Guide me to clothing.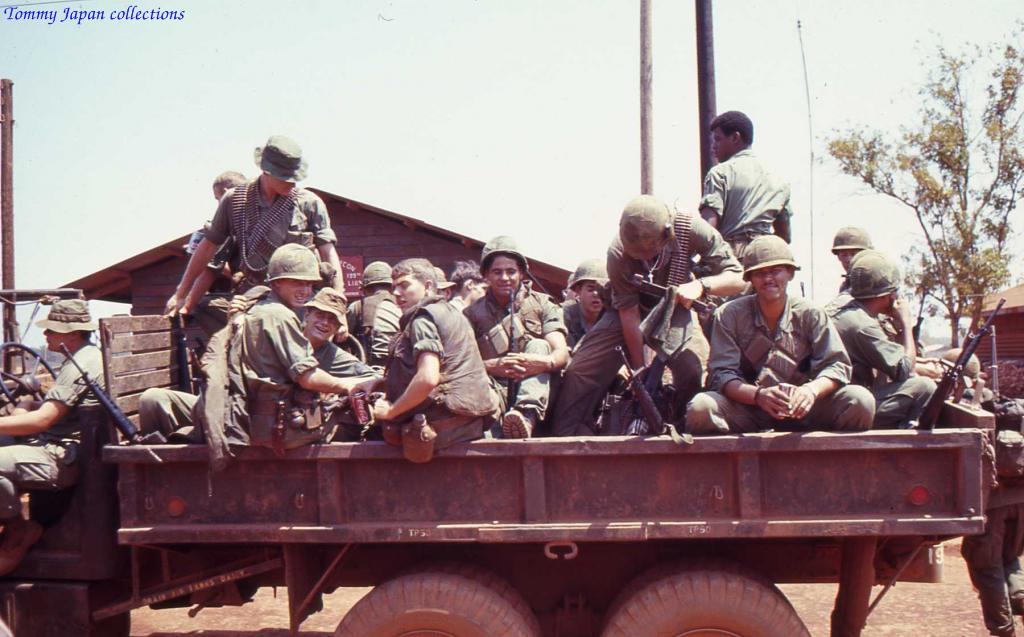
Guidance: Rect(688, 150, 795, 259).
